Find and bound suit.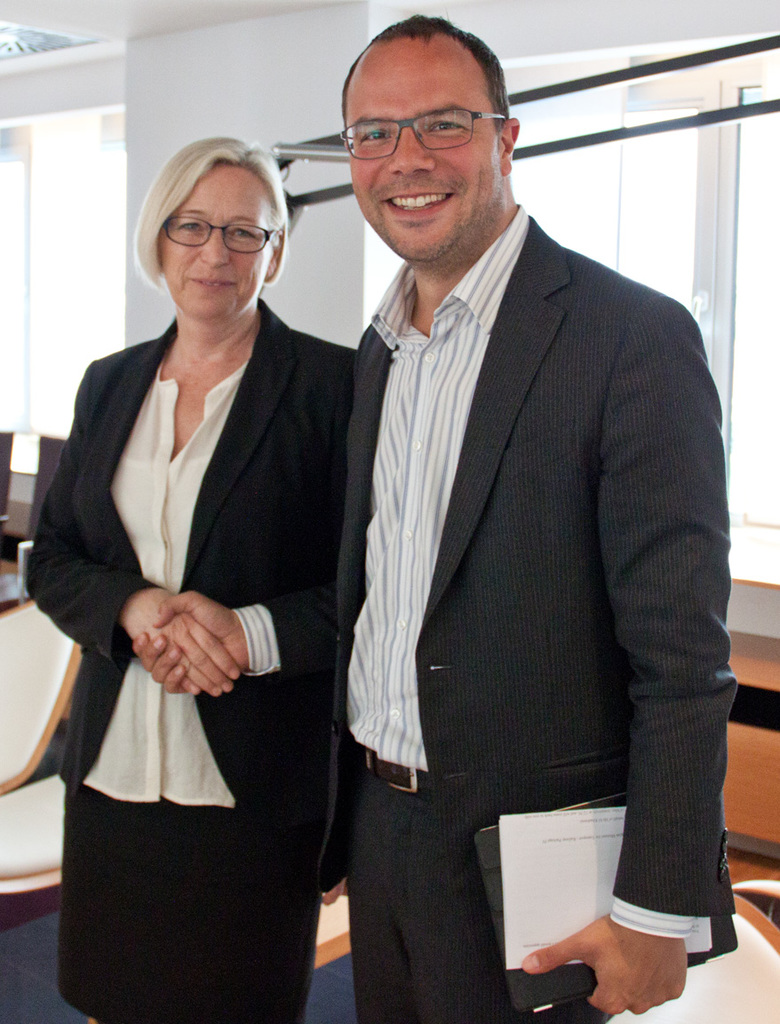
Bound: [x1=229, y1=198, x2=736, y2=1023].
